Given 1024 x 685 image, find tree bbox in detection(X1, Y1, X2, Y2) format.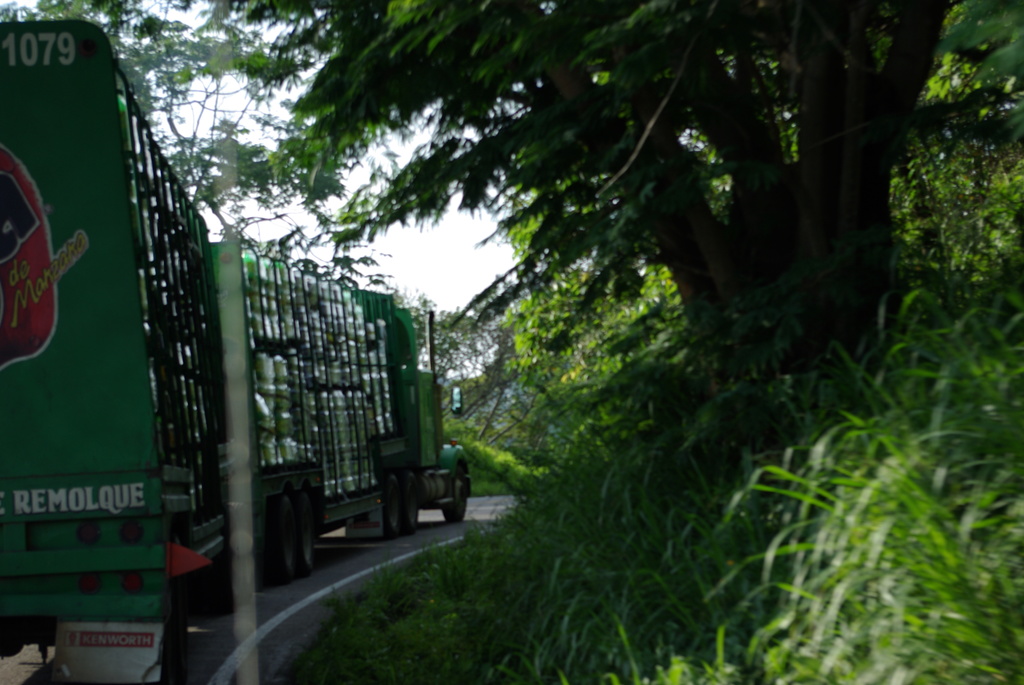
detection(115, 0, 954, 588).
